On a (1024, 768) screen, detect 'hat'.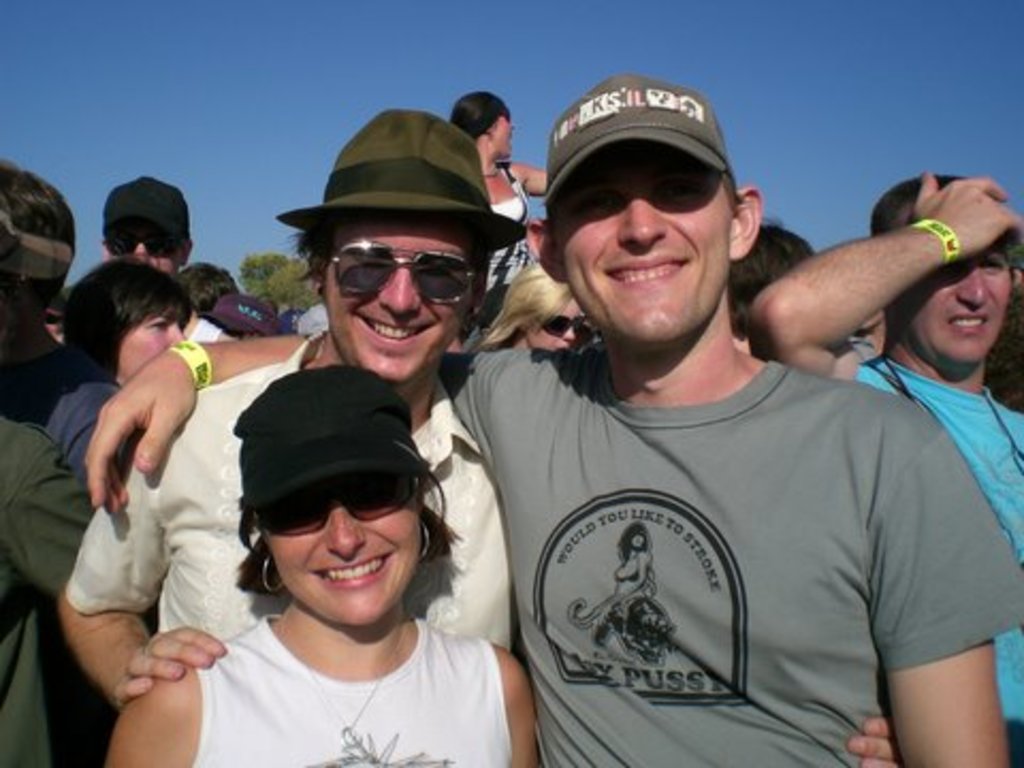
(228, 365, 435, 510).
